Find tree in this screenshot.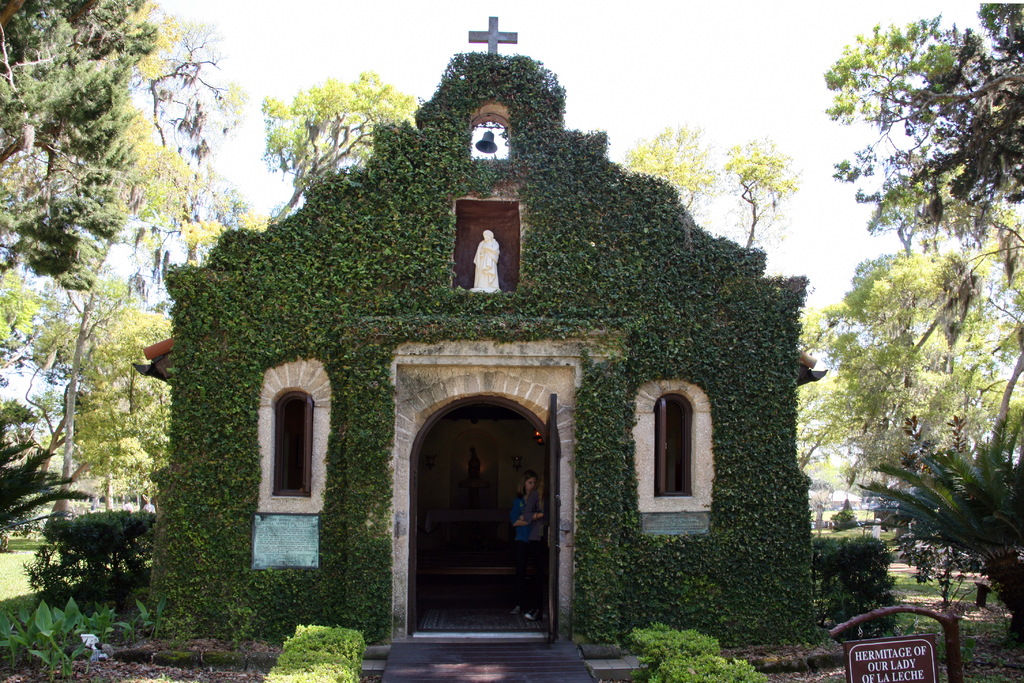
The bounding box for tree is (268, 68, 438, 224).
